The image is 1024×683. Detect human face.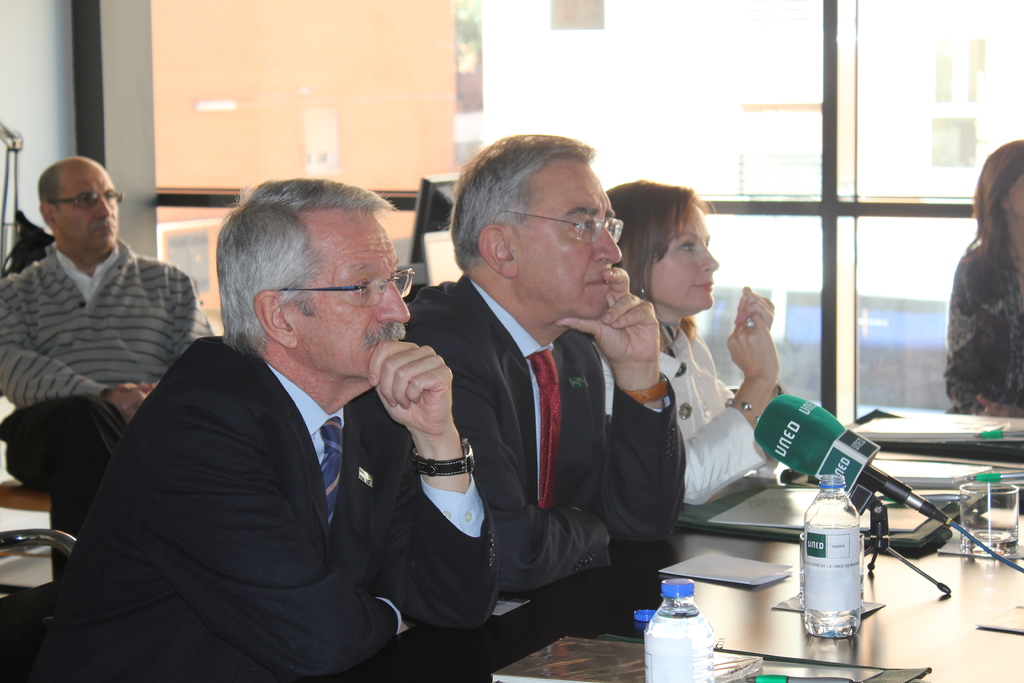
Detection: bbox=[1005, 173, 1023, 213].
